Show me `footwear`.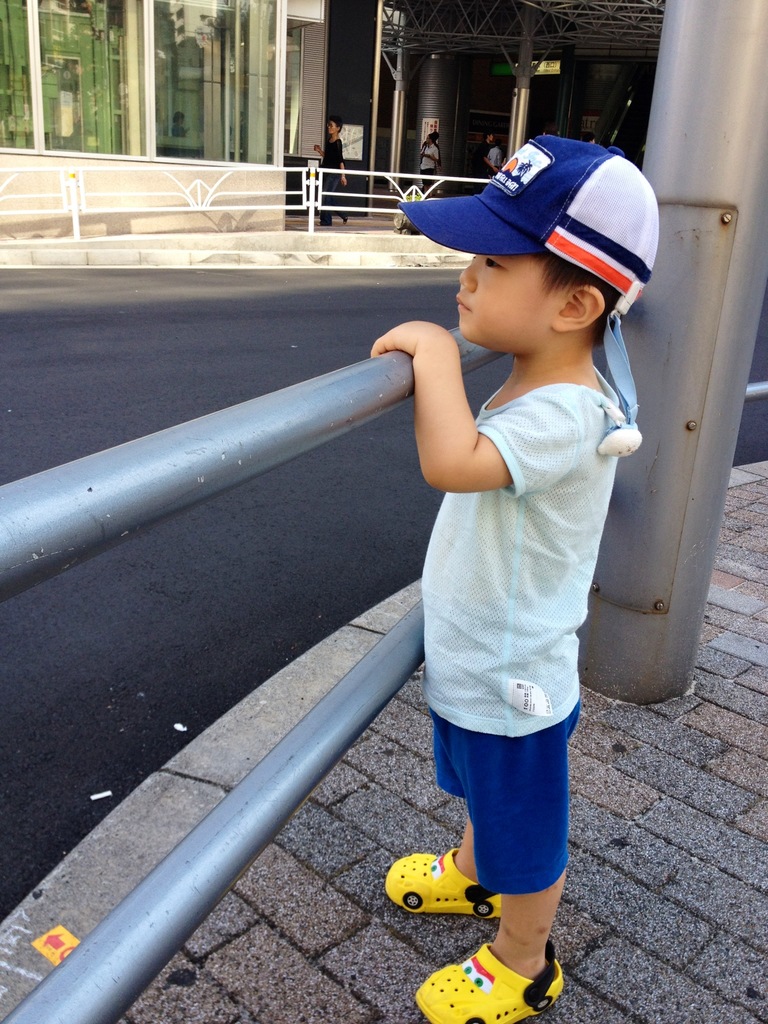
`footwear` is here: [x1=413, y1=941, x2=566, y2=1023].
